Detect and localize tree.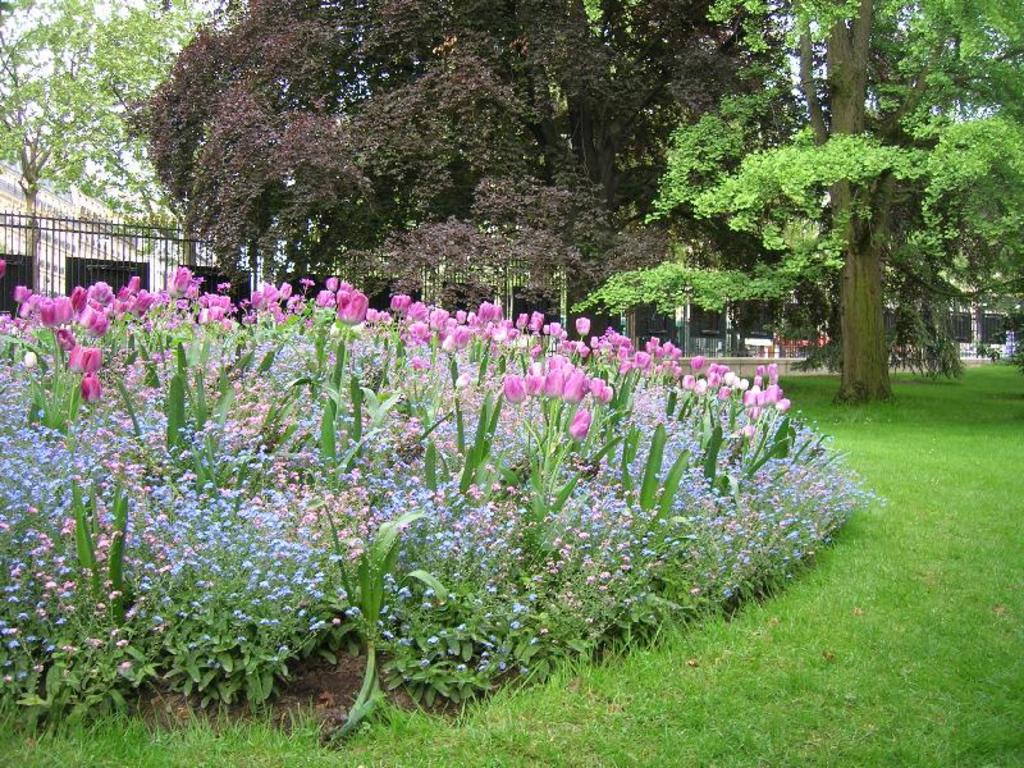
Localized at detection(564, 3, 1023, 394).
